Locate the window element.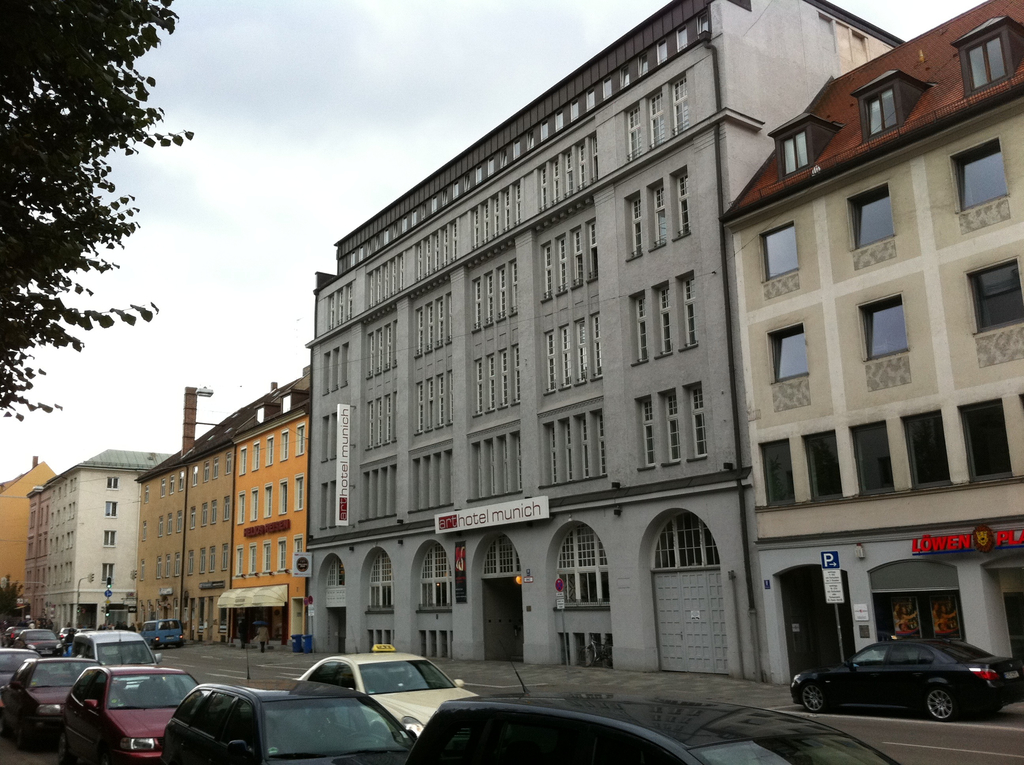
Element bbox: {"left": 851, "top": 422, "right": 892, "bottom": 492}.
